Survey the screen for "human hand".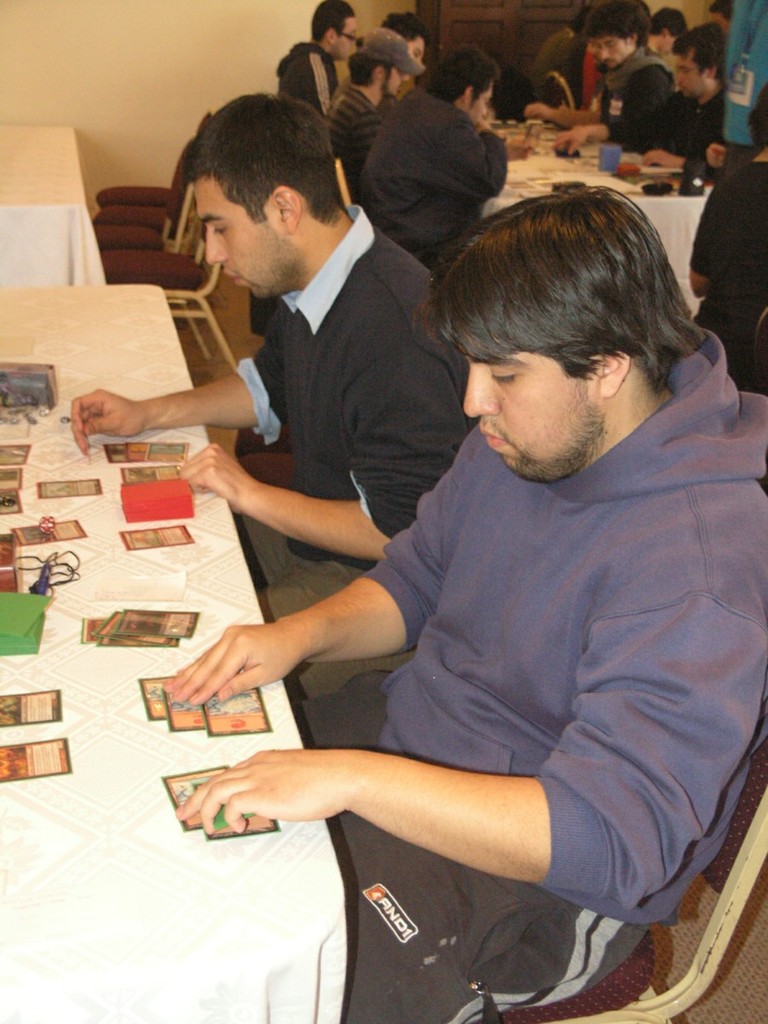
Survey found: detection(550, 127, 582, 161).
